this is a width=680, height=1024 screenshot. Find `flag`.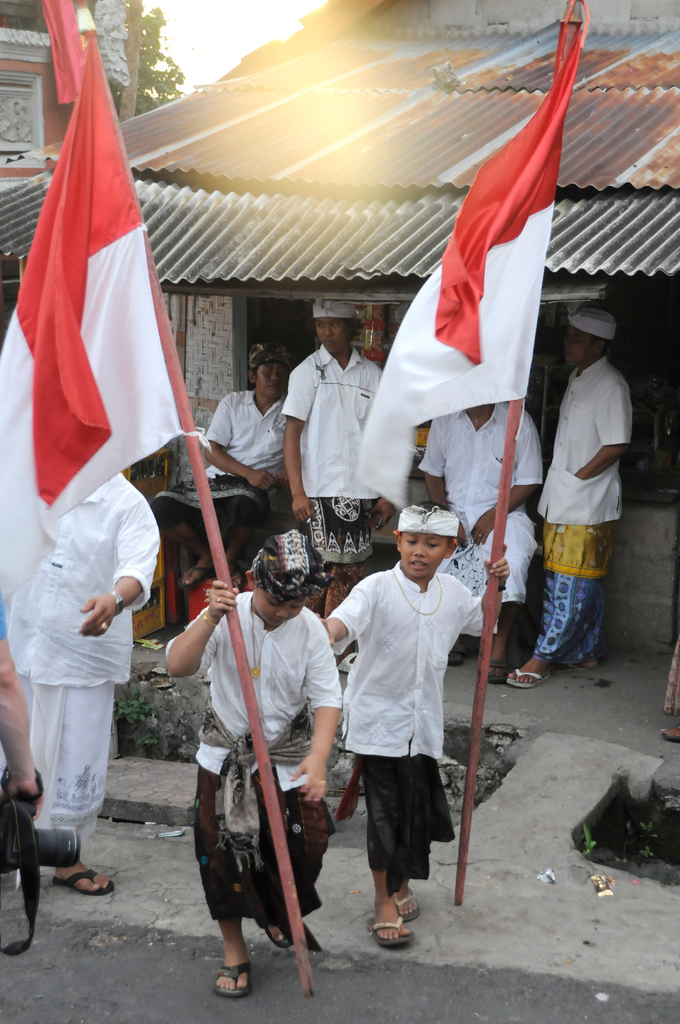
Bounding box: <bbox>0, 0, 177, 591</bbox>.
